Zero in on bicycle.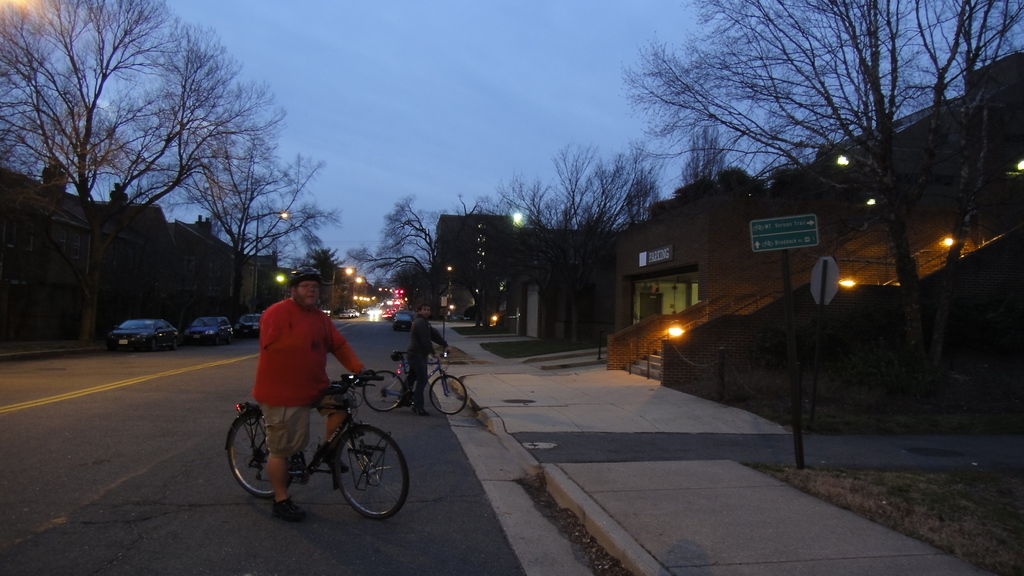
Zeroed in: (218,361,407,516).
